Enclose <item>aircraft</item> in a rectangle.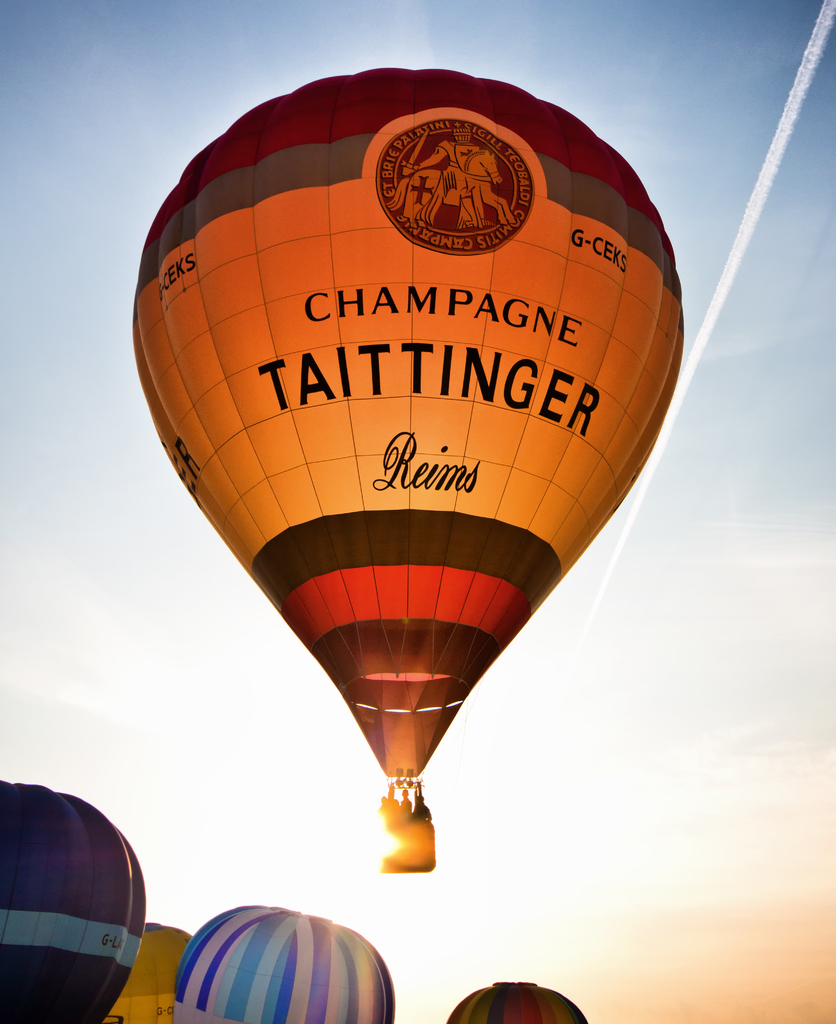
(x1=440, y1=977, x2=585, y2=1023).
